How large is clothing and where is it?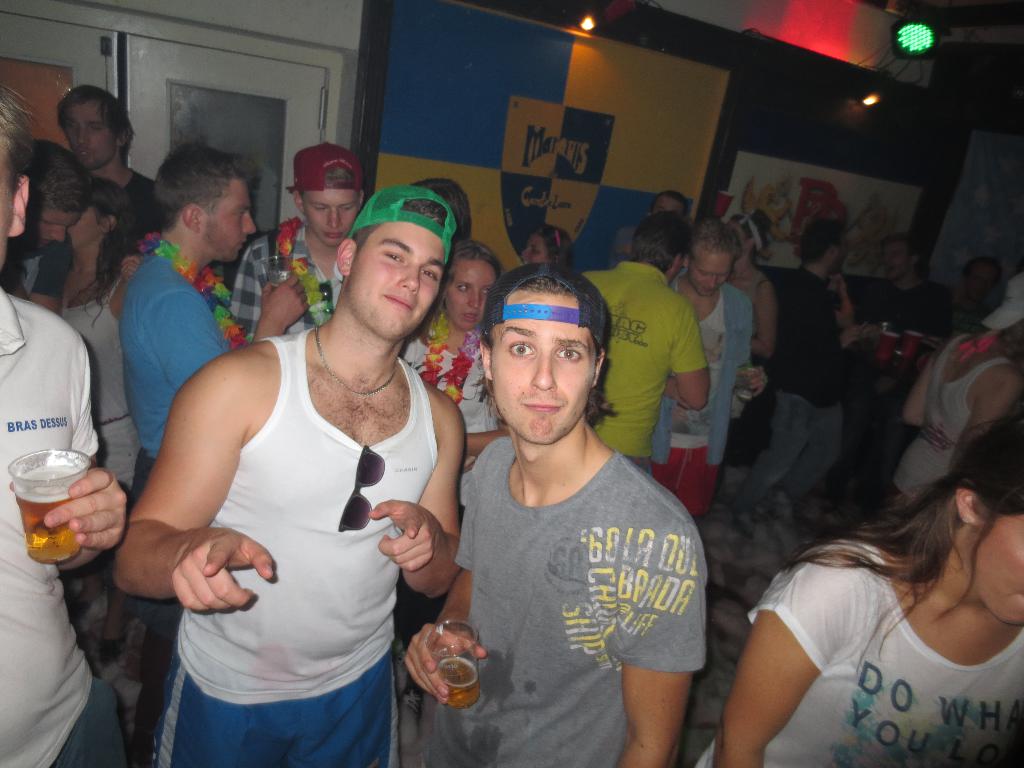
Bounding box: [115, 244, 238, 477].
